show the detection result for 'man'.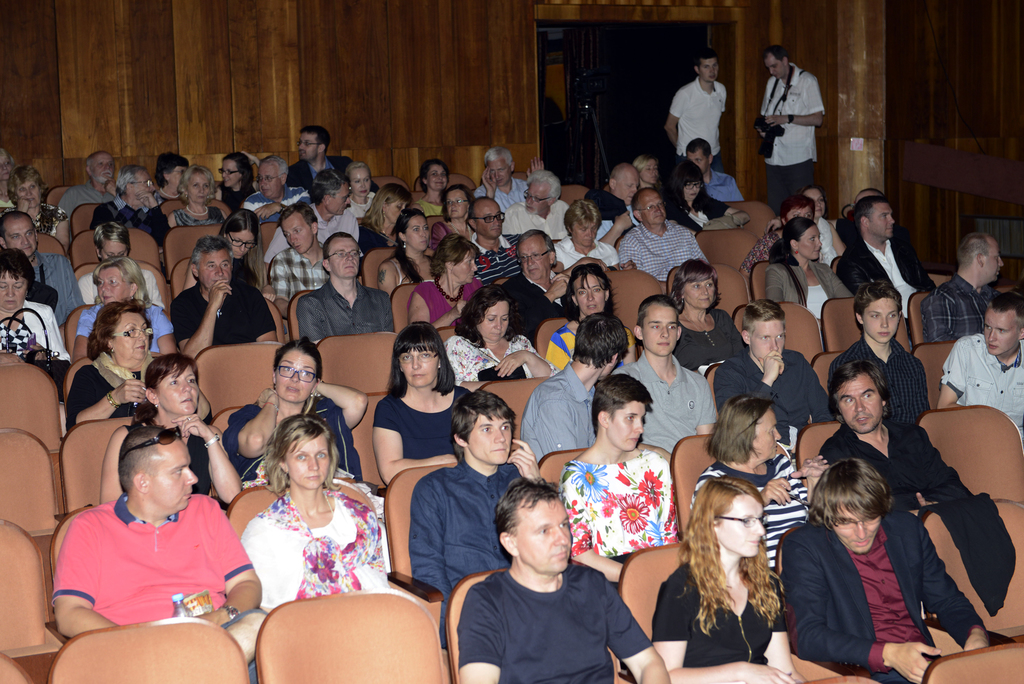
<box>715,301,837,431</box>.
